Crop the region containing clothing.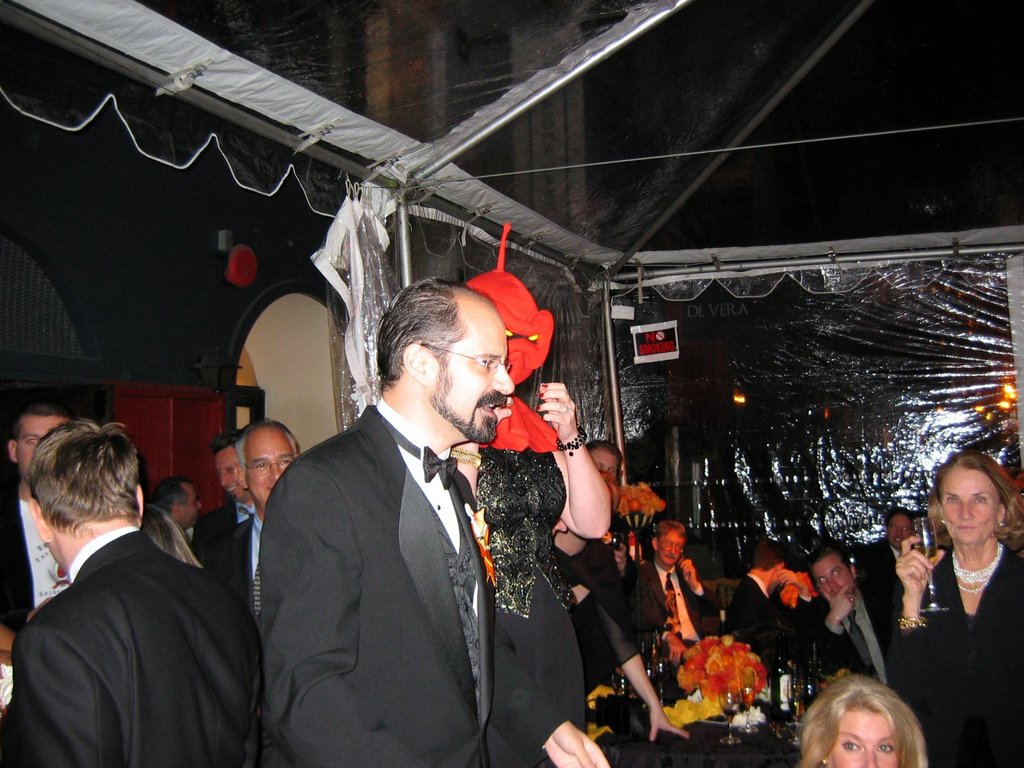
Crop region: region(204, 513, 271, 616).
